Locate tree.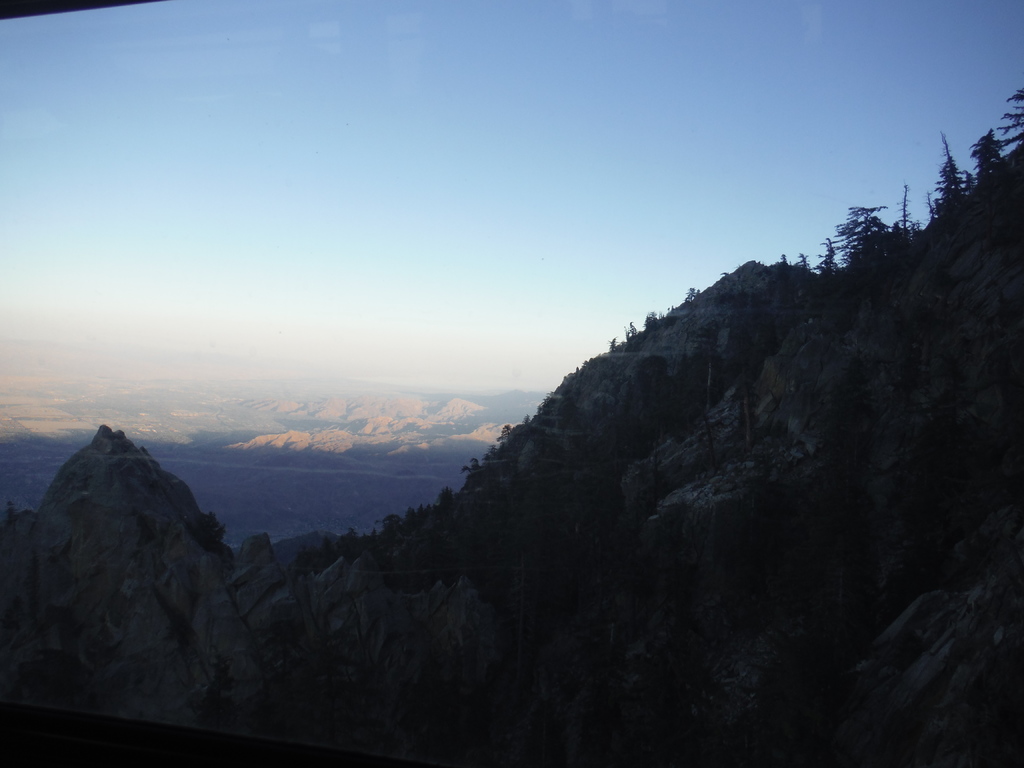
Bounding box: [x1=928, y1=122, x2=977, y2=242].
